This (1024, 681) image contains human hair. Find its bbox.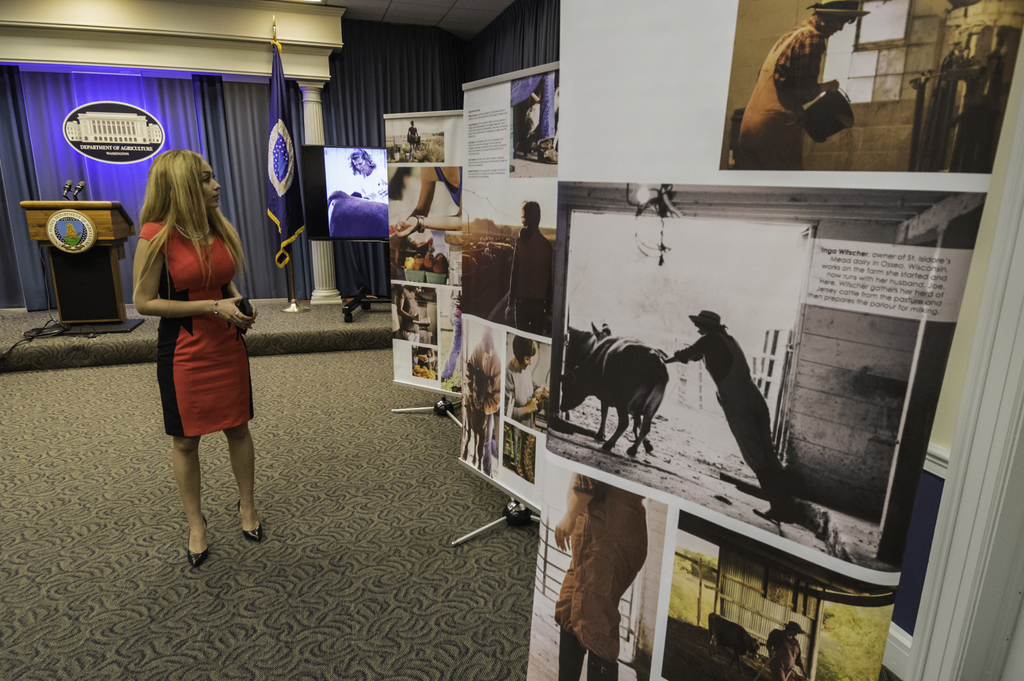
box=[522, 201, 541, 225].
